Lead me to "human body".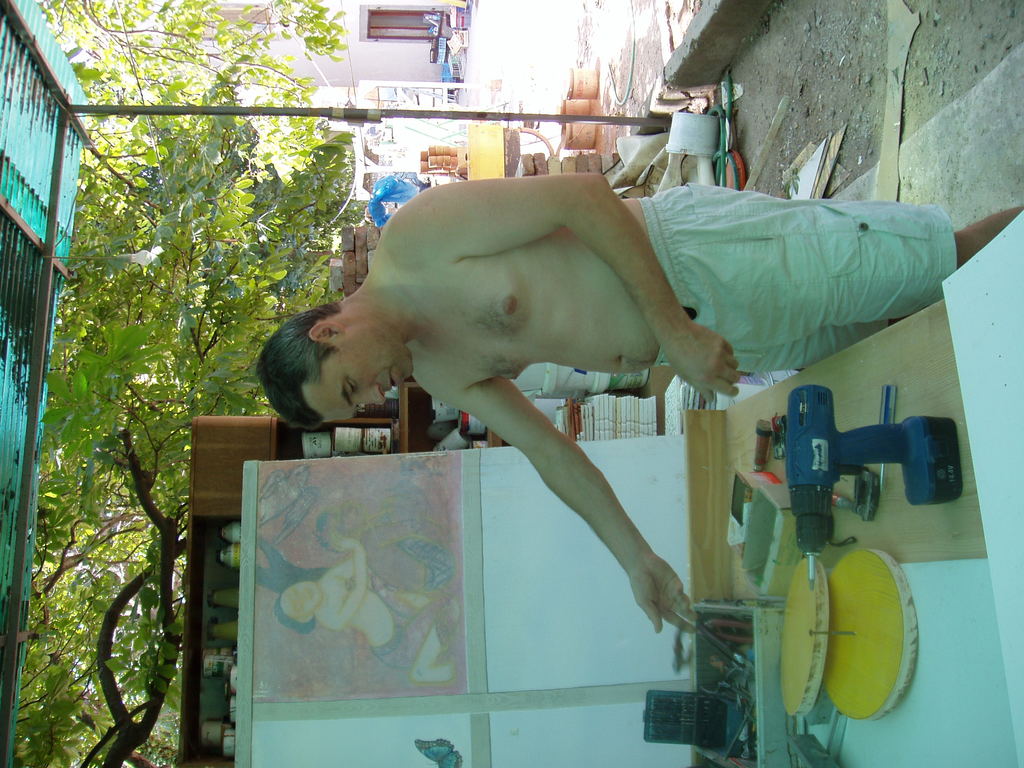
Lead to 313/541/456/678.
